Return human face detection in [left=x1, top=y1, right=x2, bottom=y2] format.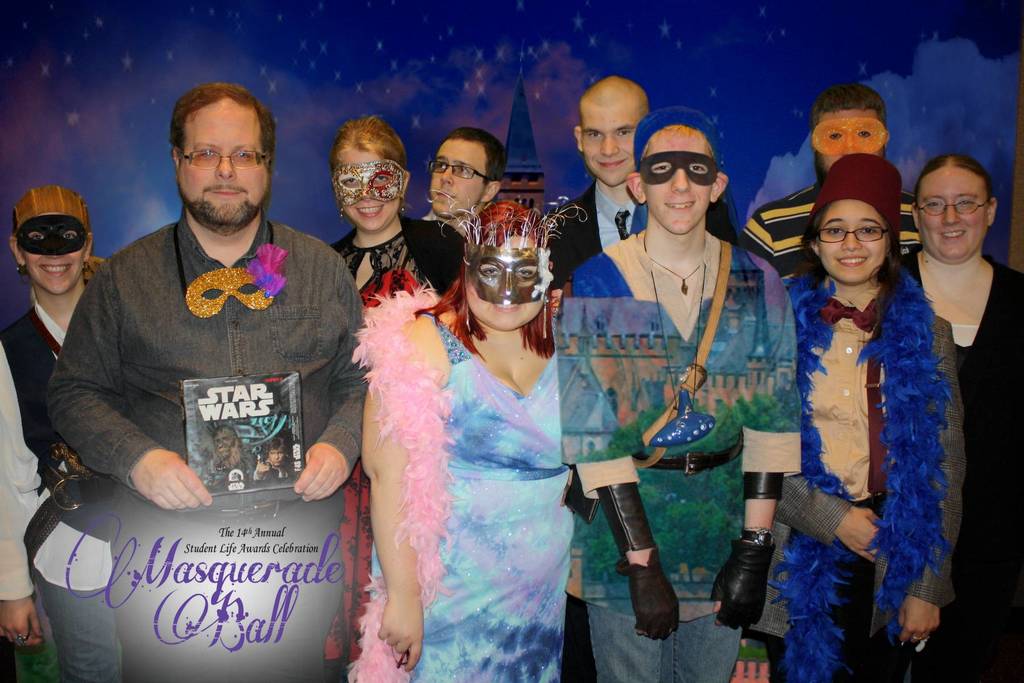
[left=815, top=204, right=881, bottom=279].
